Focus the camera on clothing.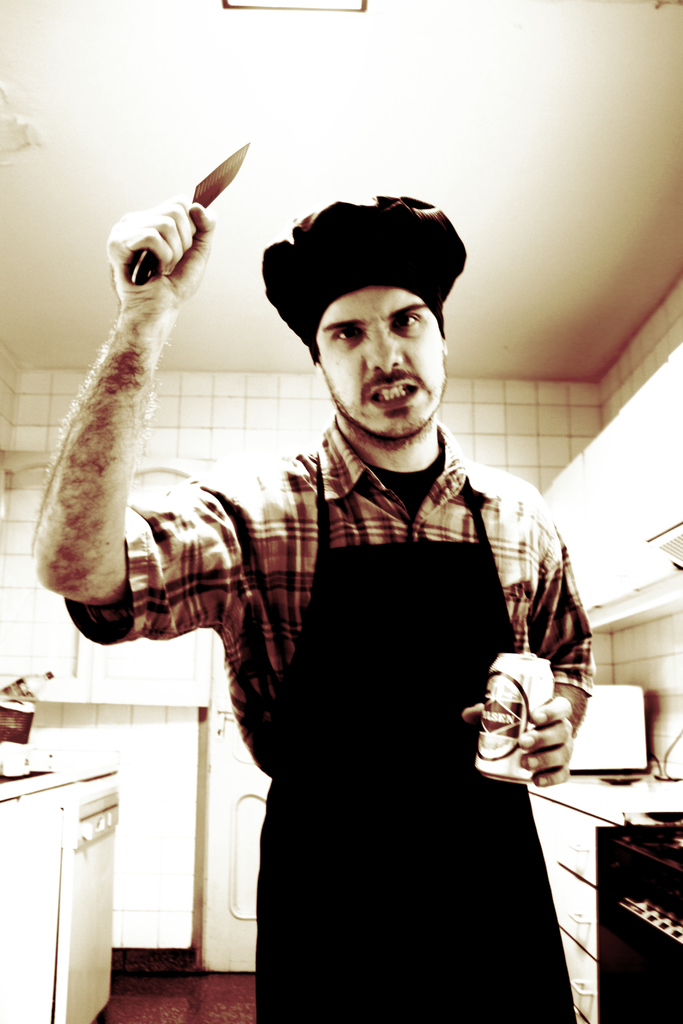
Focus region: 63/416/593/1023.
